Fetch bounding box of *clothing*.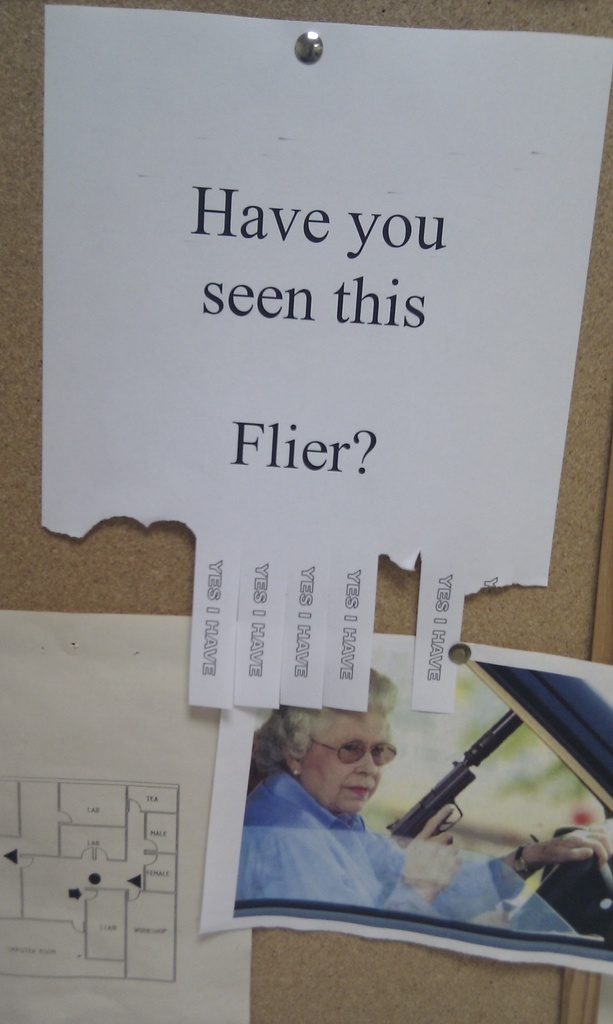
Bbox: (x1=214, y1=721, x2=511, y2=945).
